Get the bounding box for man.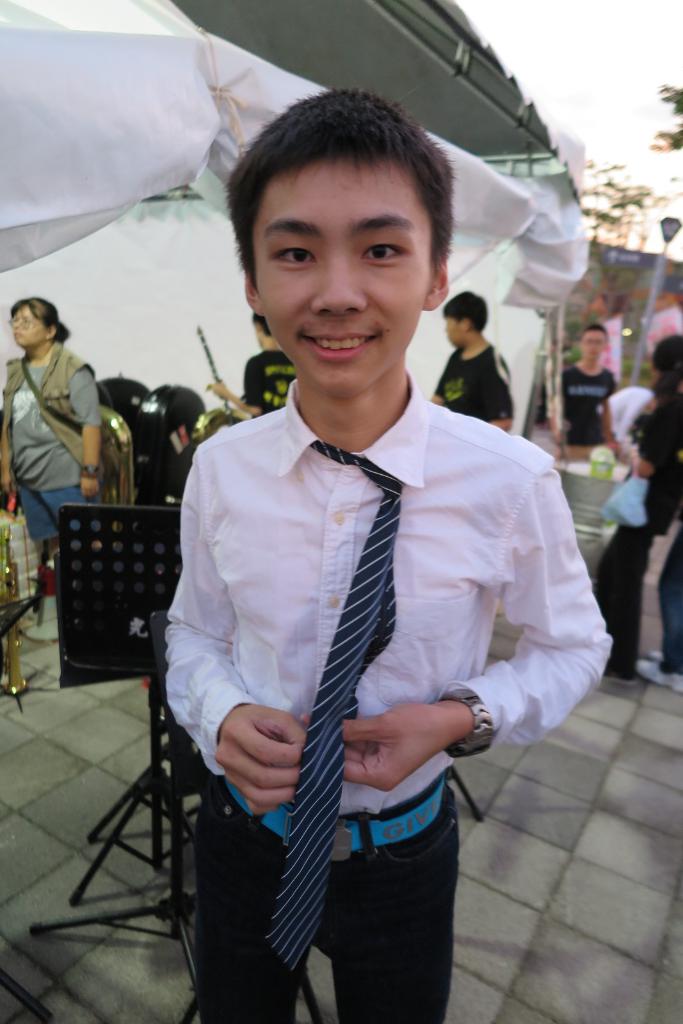
(left=163, top=86, right=618, bottom=1023).
